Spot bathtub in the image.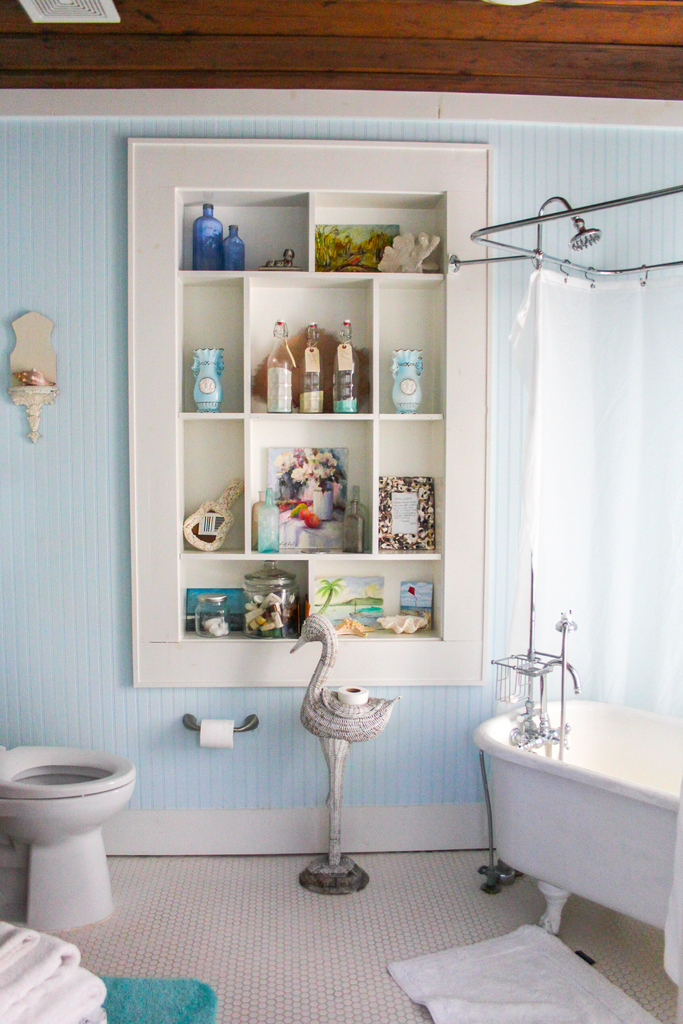
bathtub found at <bbox>471, 643, 682, 932</bbox>.
